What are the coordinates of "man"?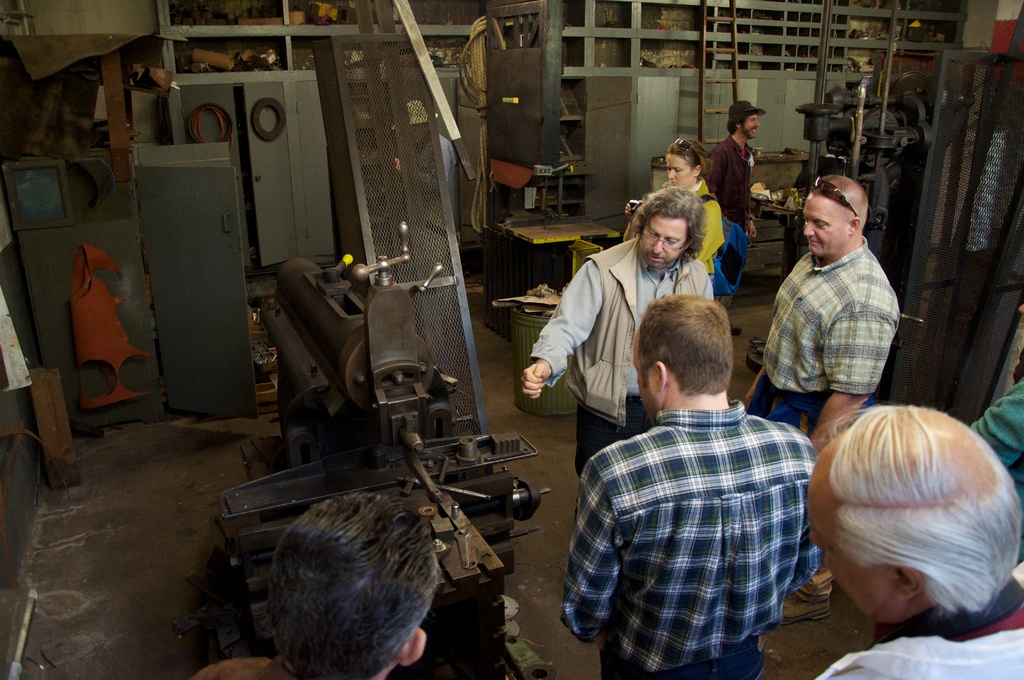
[x1=705, y1=99, x2=771, y2=302].
